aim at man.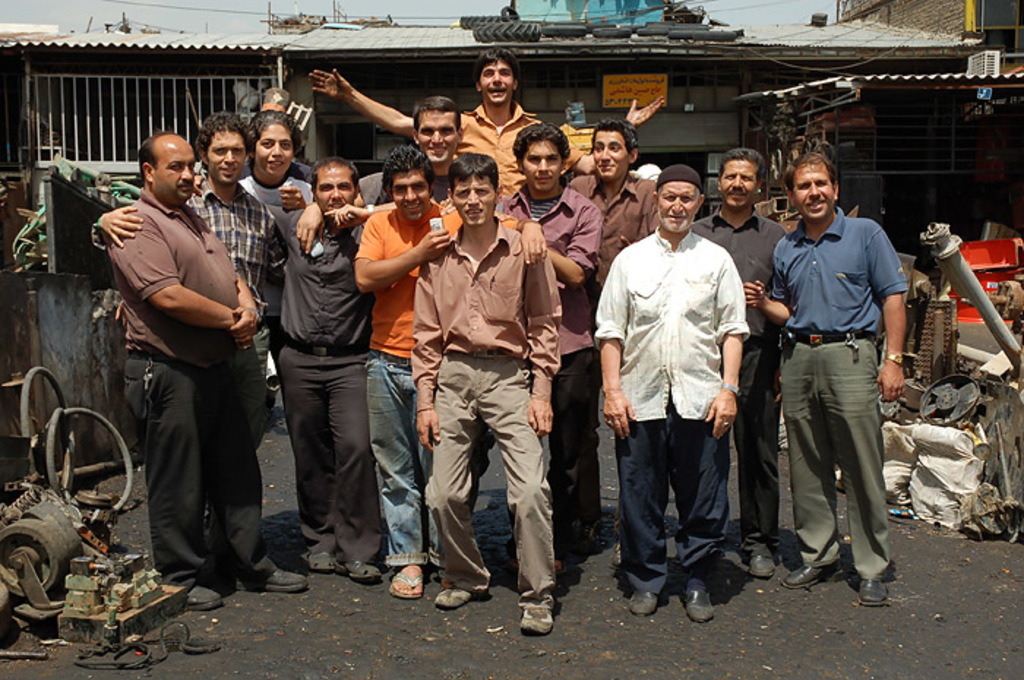
Aimed at <region>80, 113, 290, 589</region>.
